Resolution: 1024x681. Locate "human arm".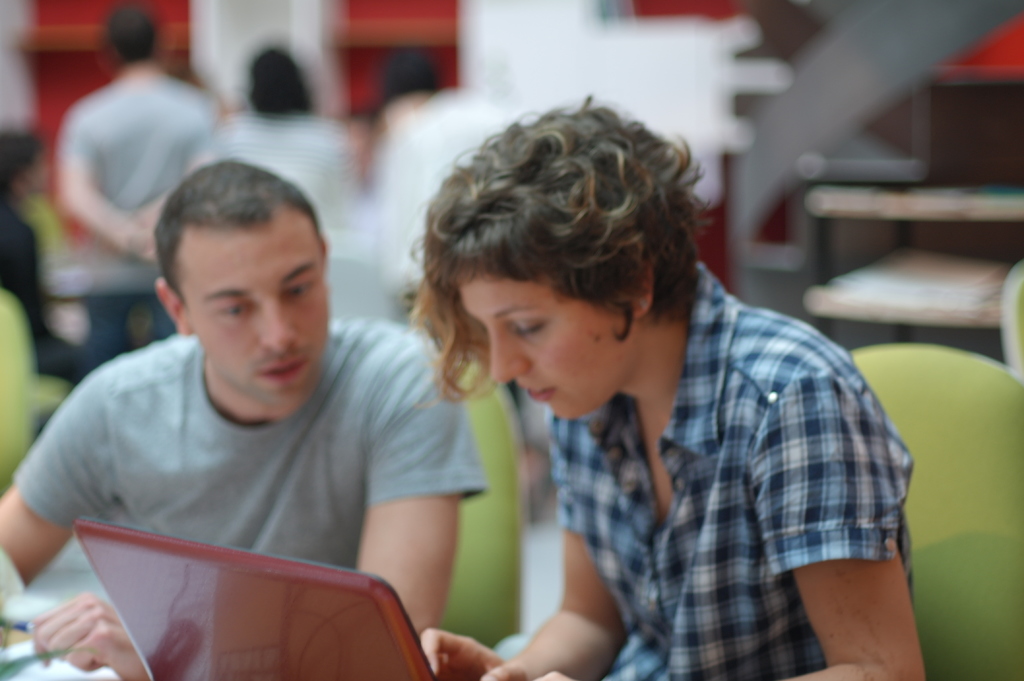
BBox(423, 414, 630, 680).
